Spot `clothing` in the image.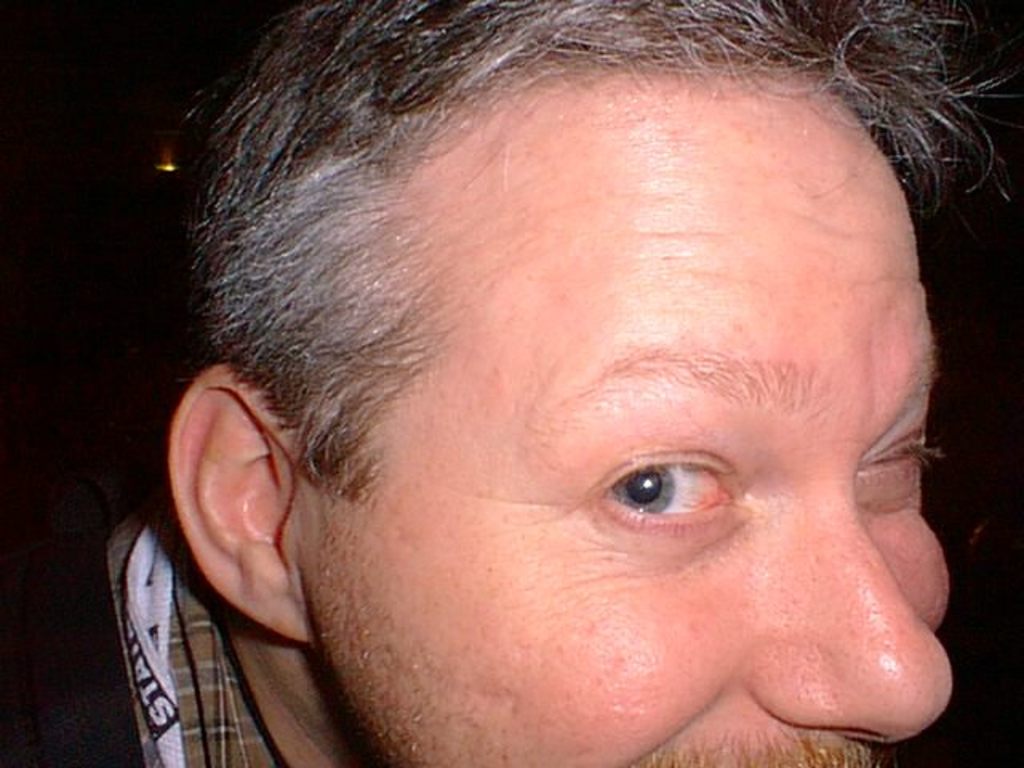
`clothing` found at bbox=[0, 454, 318, 766].
